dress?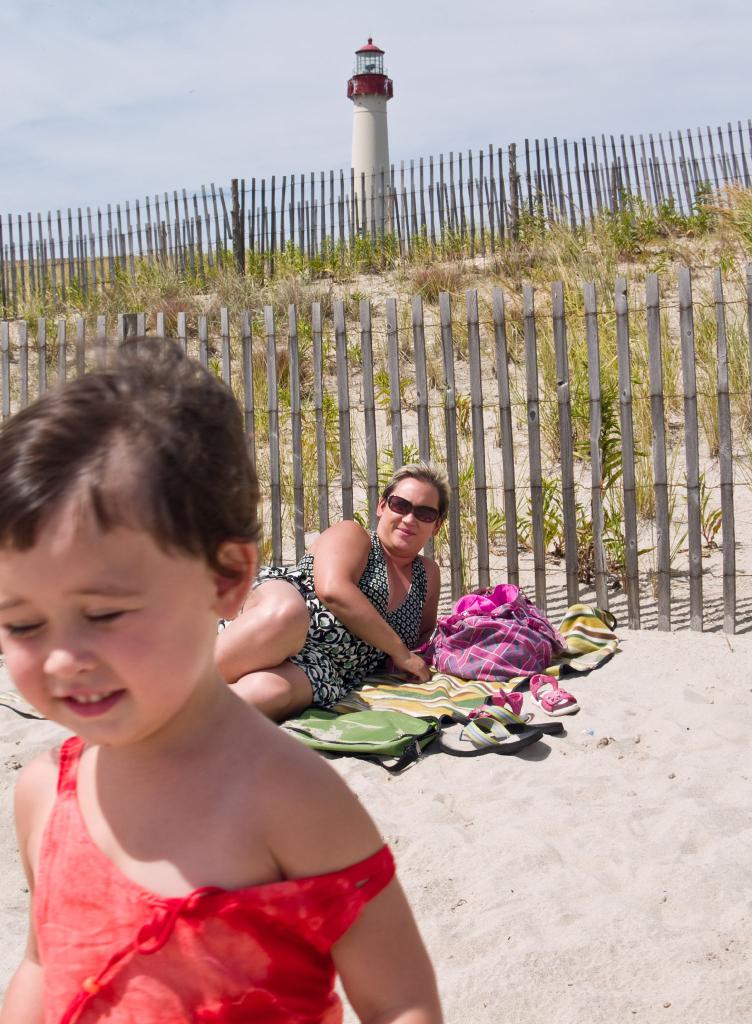
<bbox>29, 792, 392, 996</bbox>
